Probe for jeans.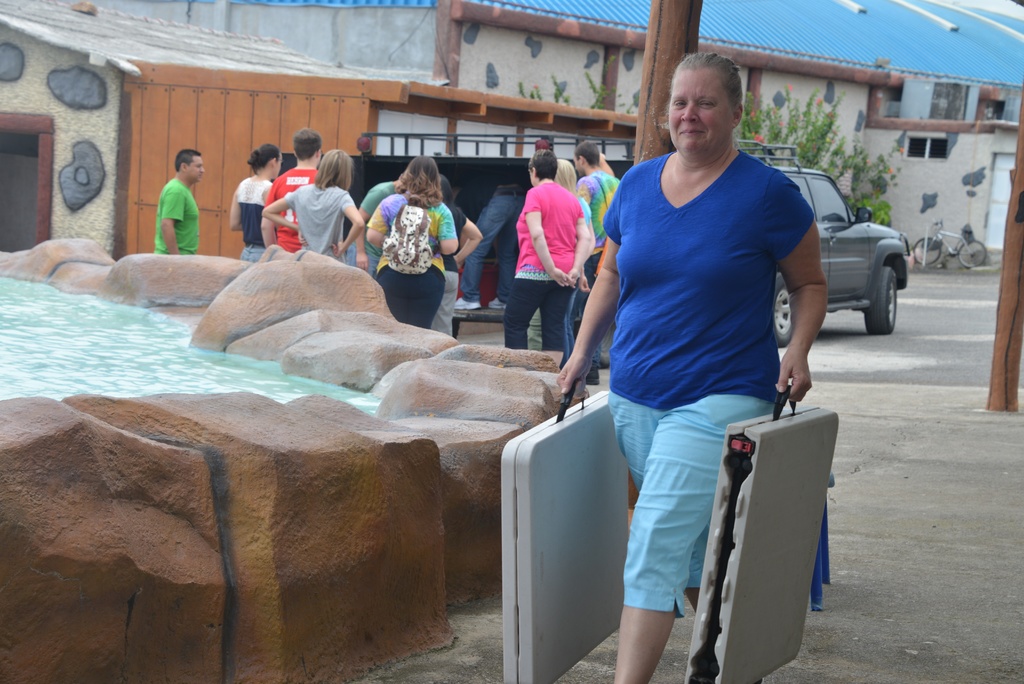
Probe result: 375,262,442,326.
